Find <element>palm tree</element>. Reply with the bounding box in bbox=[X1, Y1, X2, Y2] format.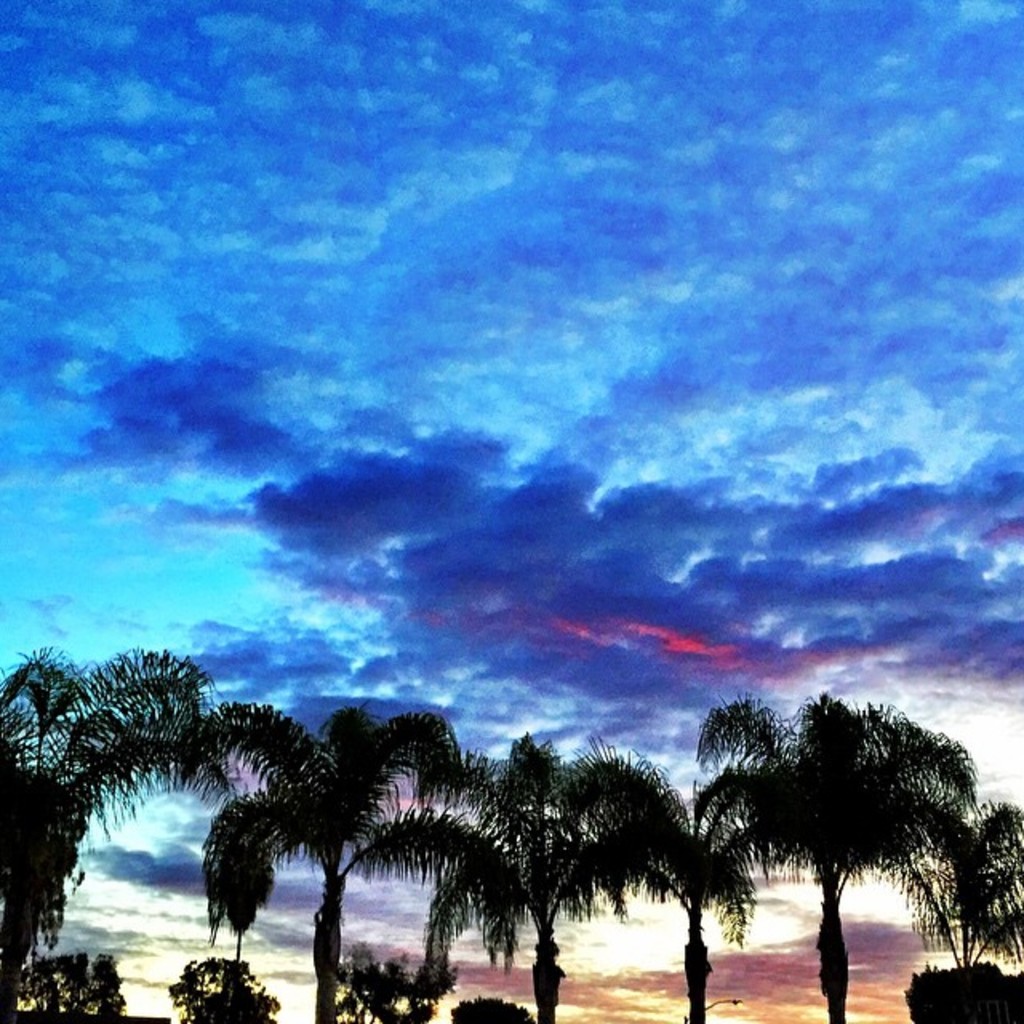
bbox=[178, 685, 789, 1005].
